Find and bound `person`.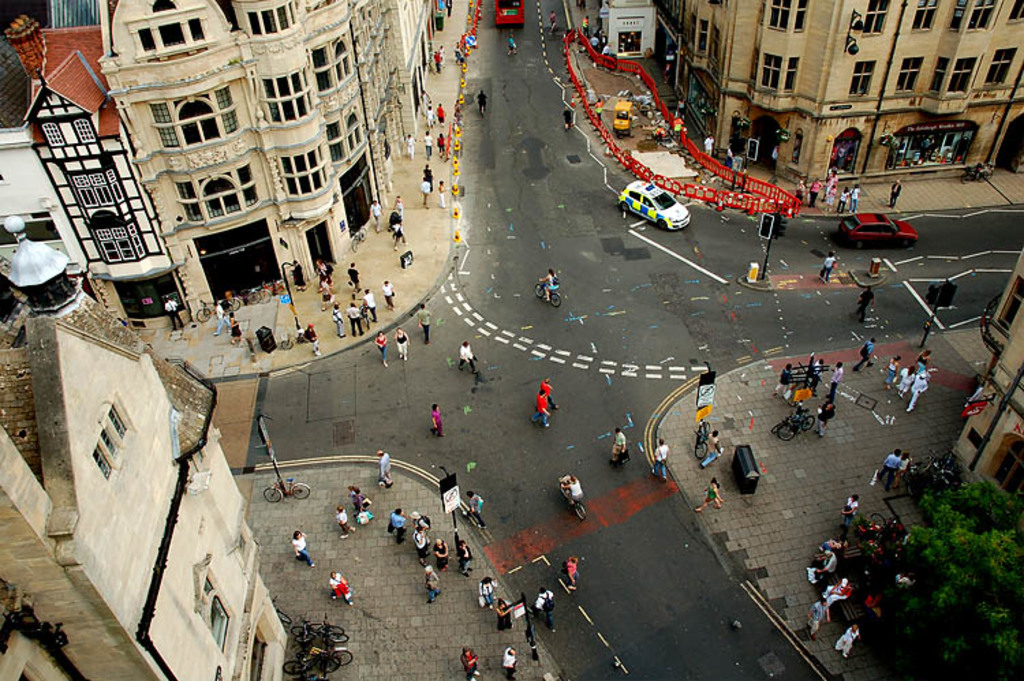
Bound: rect(535, 267, 561, 307).
